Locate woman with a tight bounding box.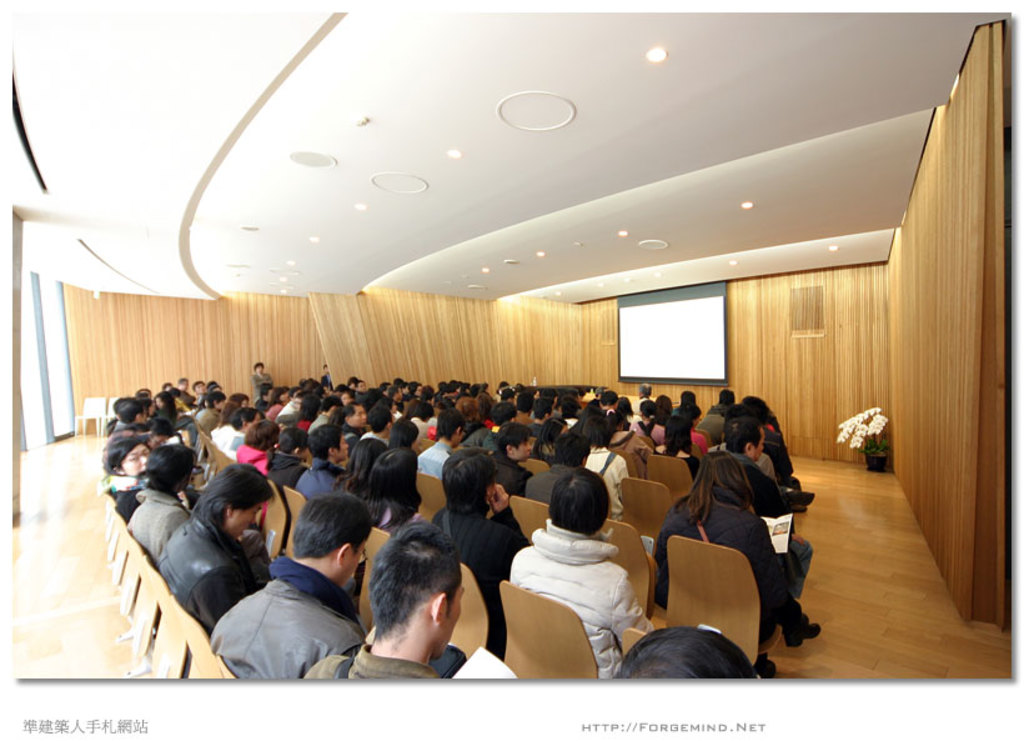
<box>577,414,626,524</box>.
